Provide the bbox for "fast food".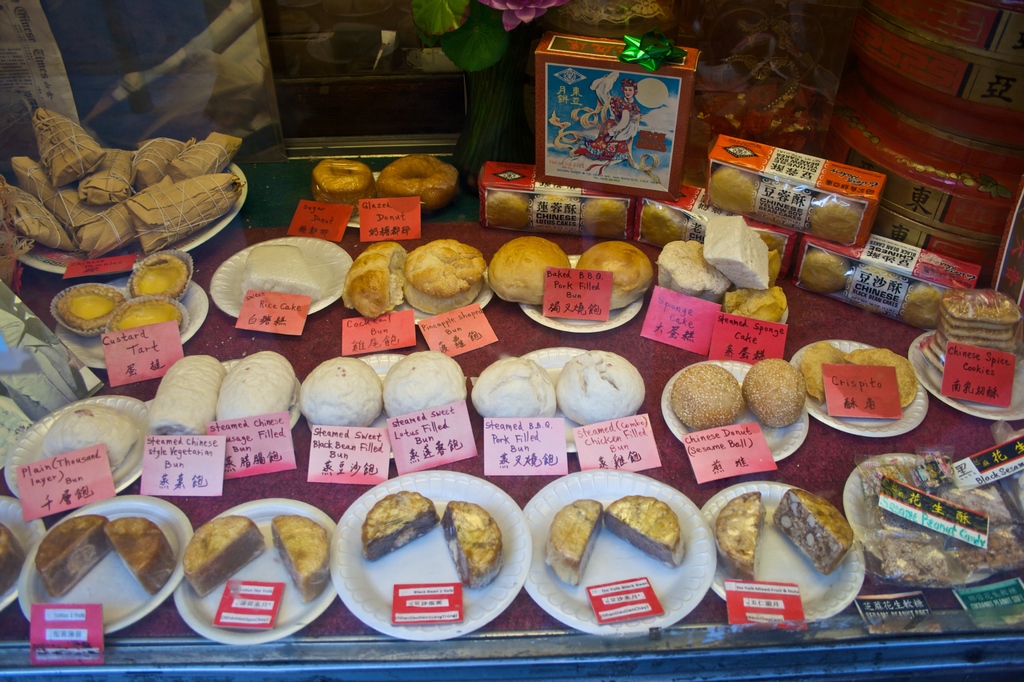
x1=584 y1=200 x2=624 y2=236.
